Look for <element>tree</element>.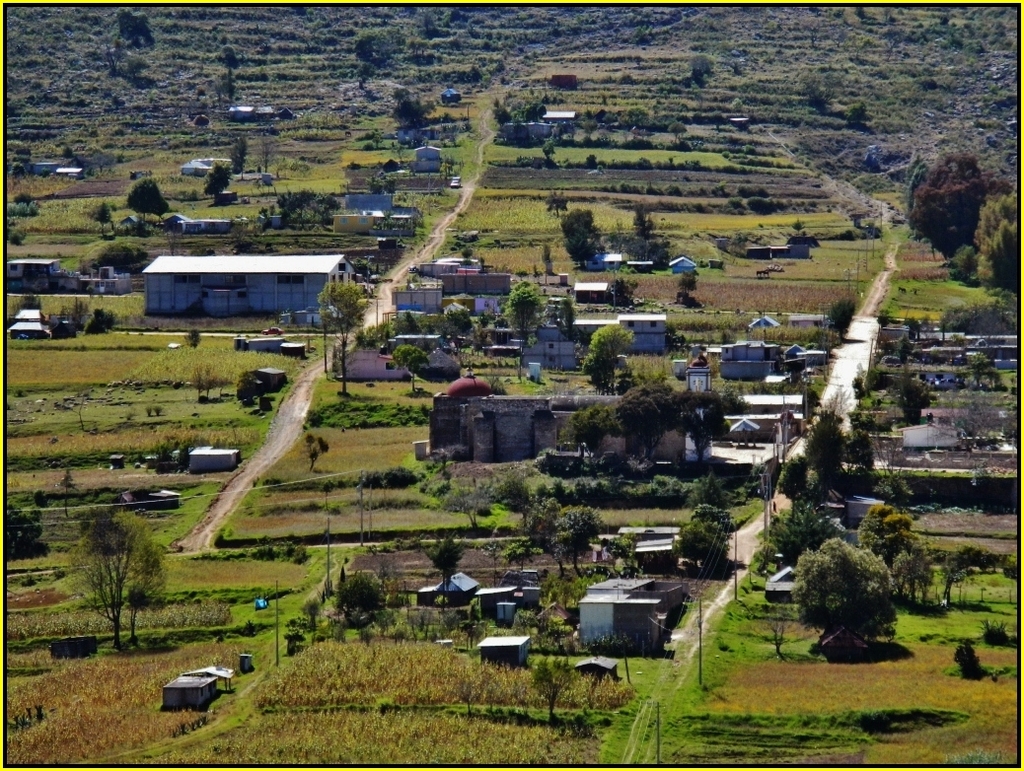
Found: x1=860 y1=504 x2=956 y2=602.
